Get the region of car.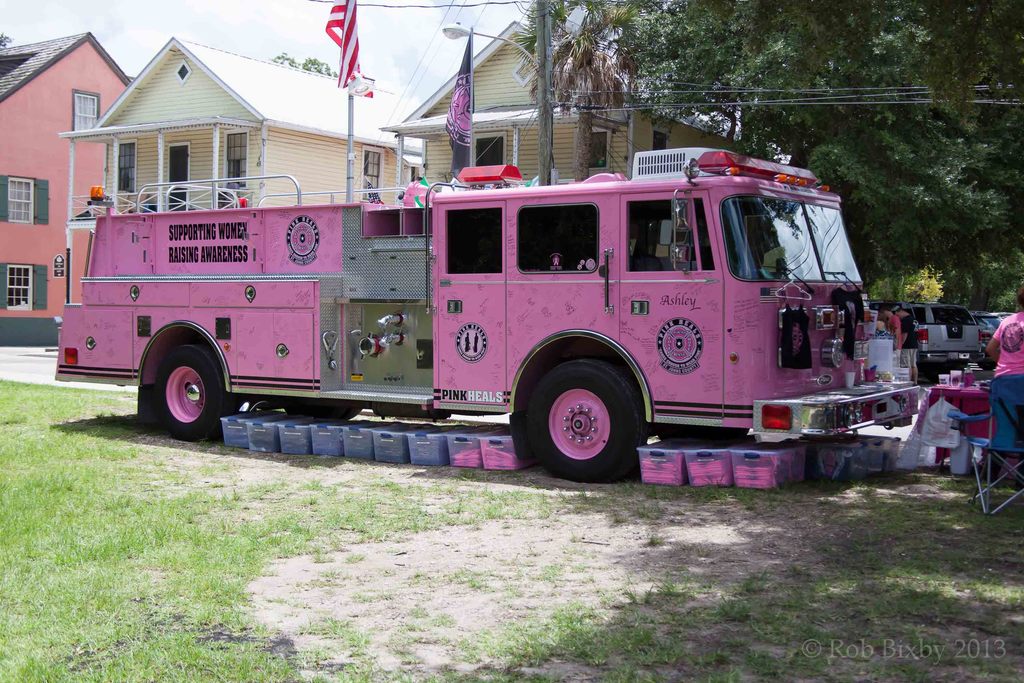
<bbox>992, 312, 1018, 317</bbox>.
